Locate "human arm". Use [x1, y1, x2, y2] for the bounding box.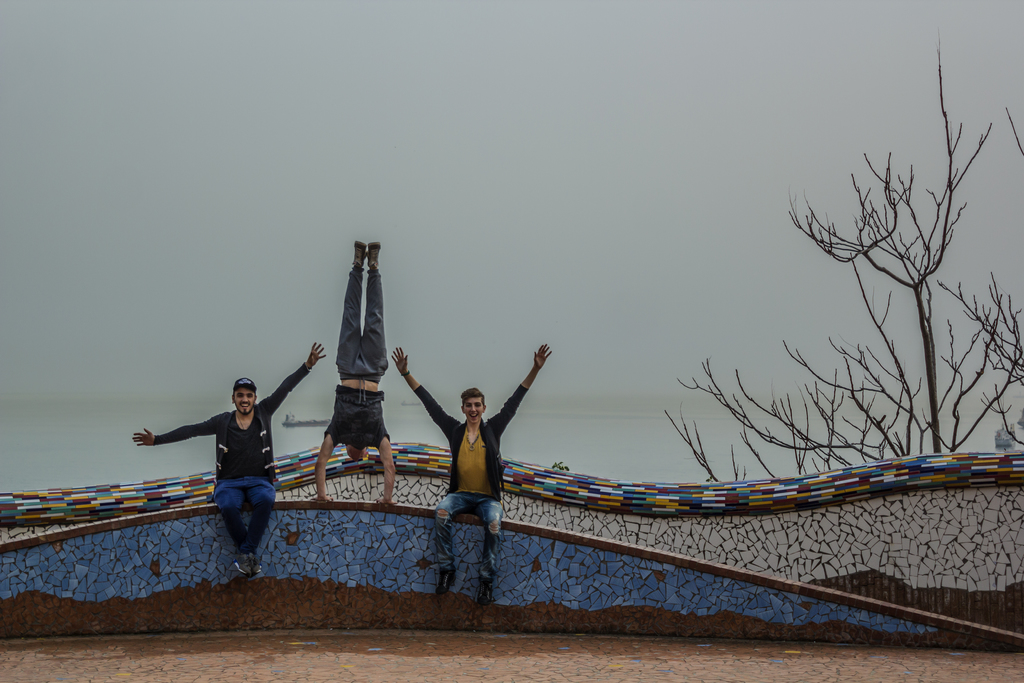
[388, 343, 460, 449].
